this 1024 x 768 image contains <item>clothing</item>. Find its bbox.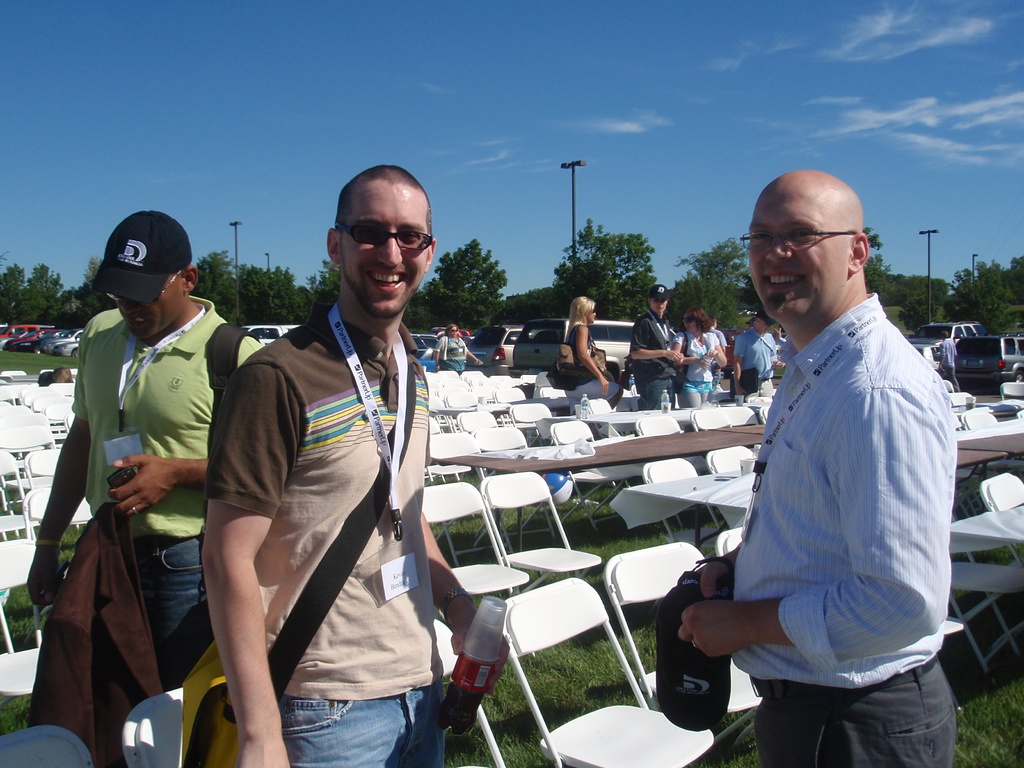
BBox(428, 332, 468, 373).
